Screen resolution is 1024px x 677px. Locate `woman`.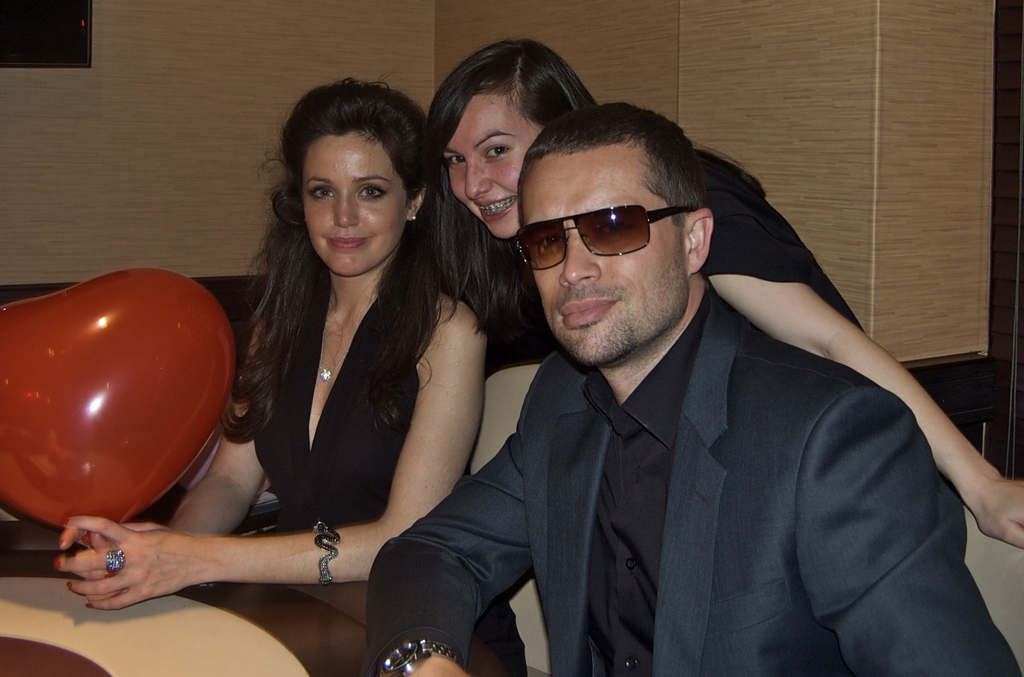
[x1=140, y1=83, x2=516, y2=656].
